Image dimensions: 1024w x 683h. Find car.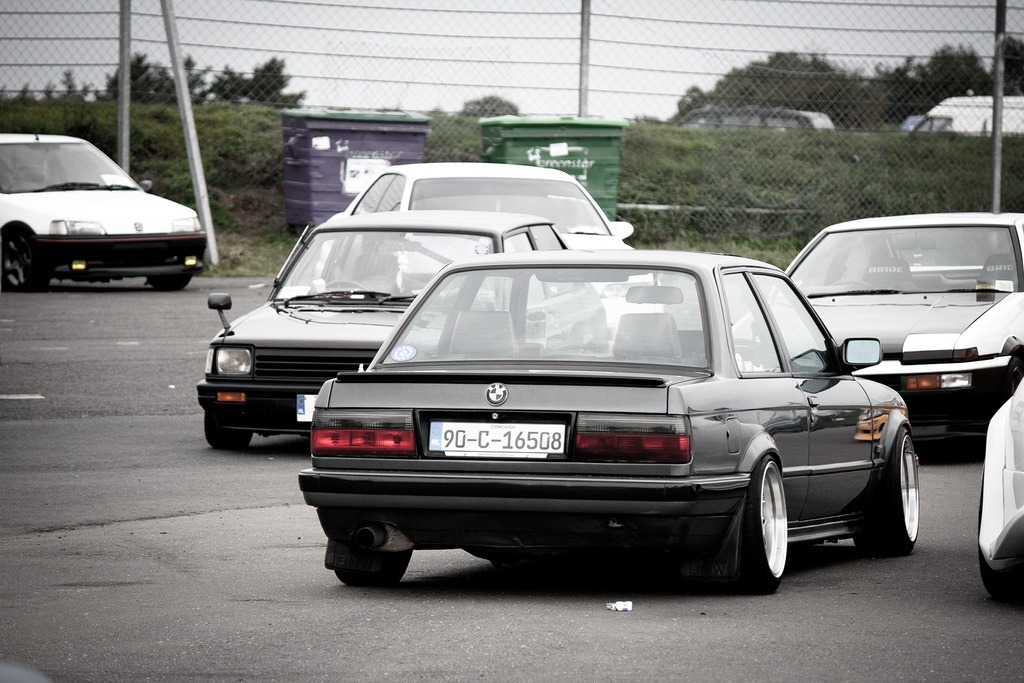
rect(724, 215, 1023, 459).
